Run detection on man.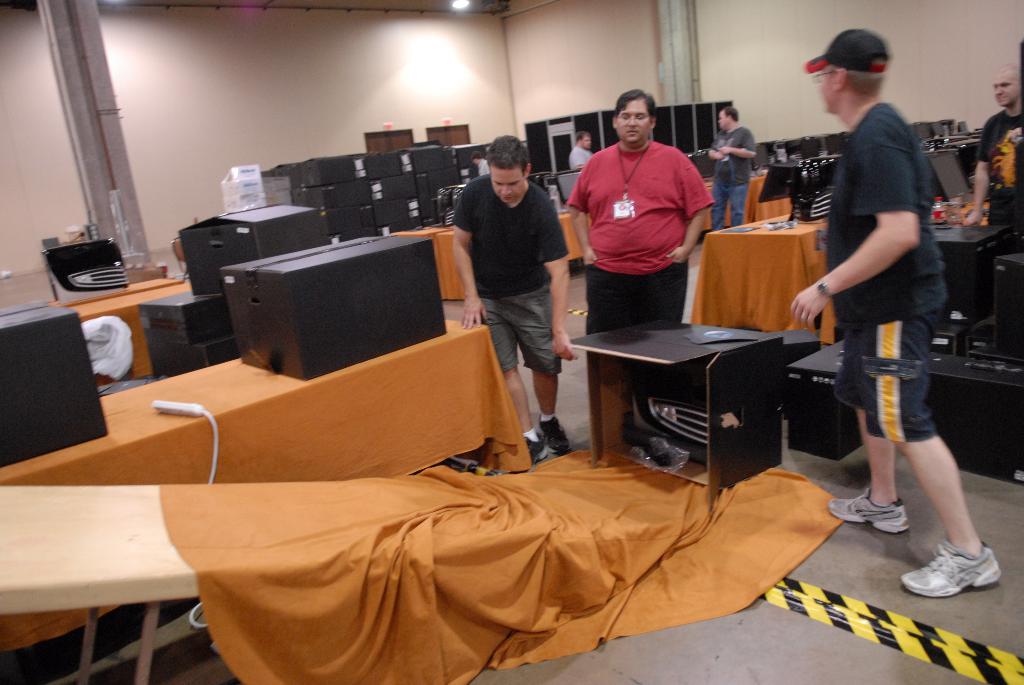
Result: bbox=[789, 25, 1003, 602].
